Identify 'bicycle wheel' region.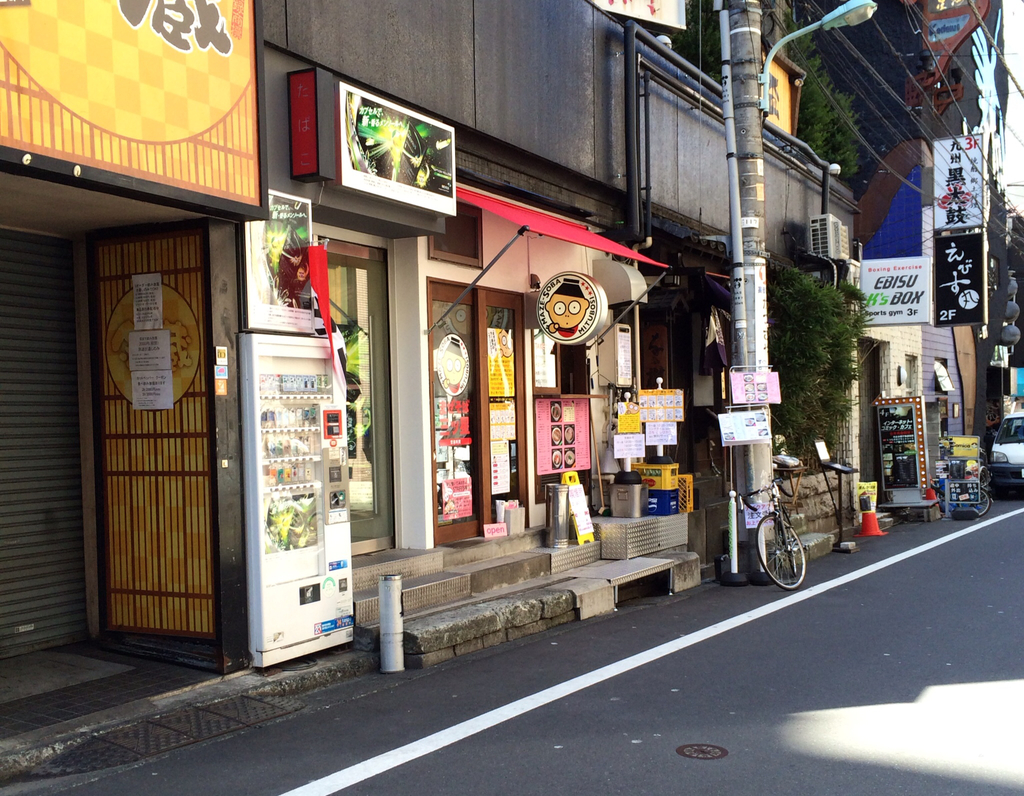
Region: (760, 511, 822, 599).
